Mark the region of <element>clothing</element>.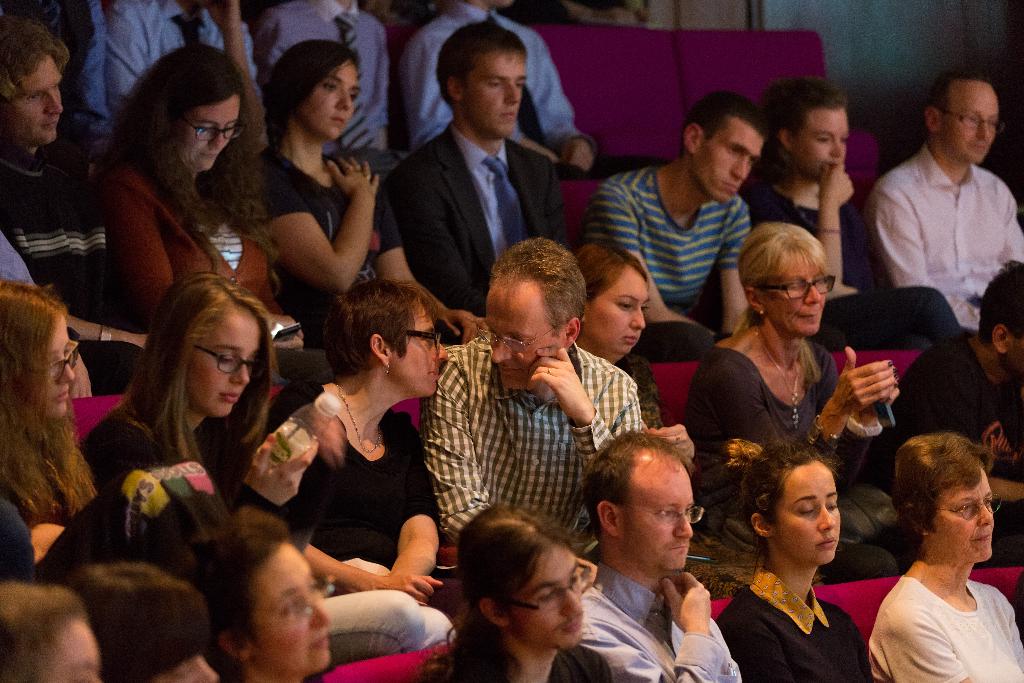
Region: [684,345,888,533].
